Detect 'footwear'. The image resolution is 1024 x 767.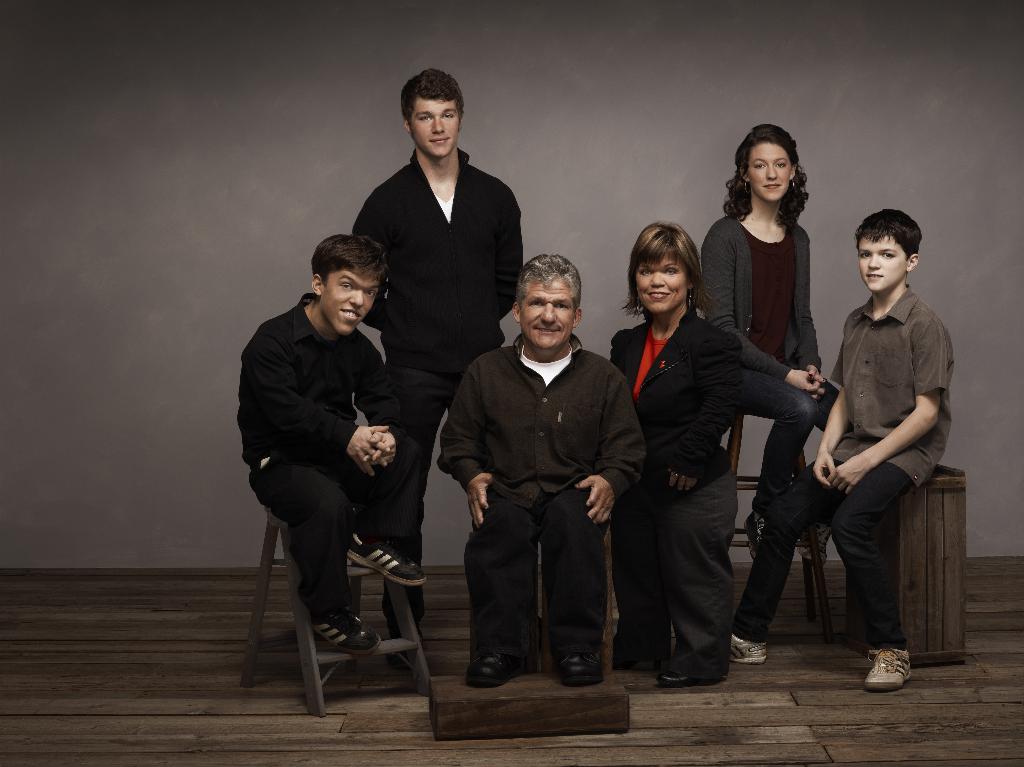
Rect(313, 611, 376, 656).
